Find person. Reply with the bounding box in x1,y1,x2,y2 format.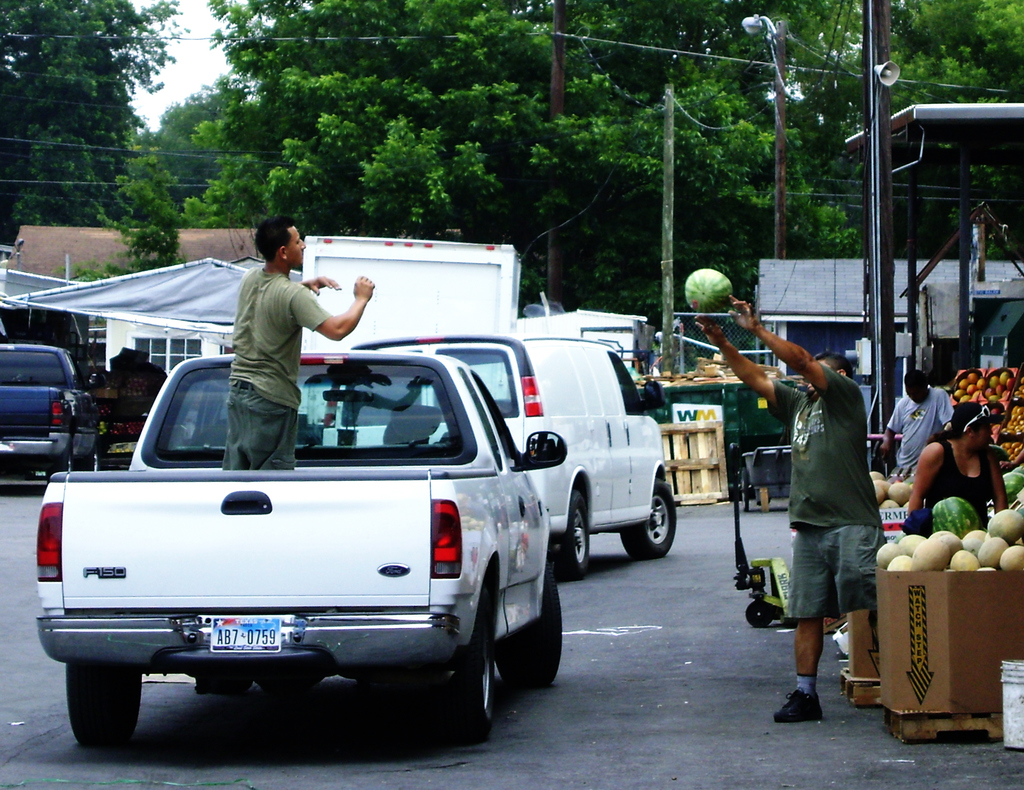
903,397,1005,512.
